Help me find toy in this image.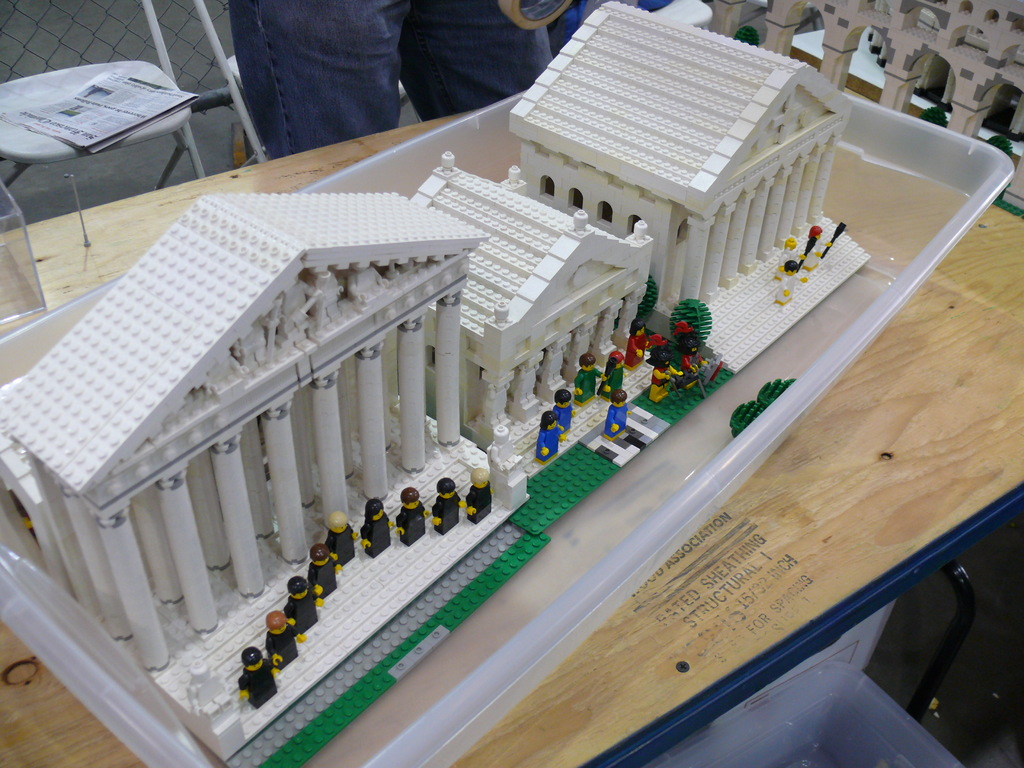
Found it: box=[361, 497, 392, 559].
